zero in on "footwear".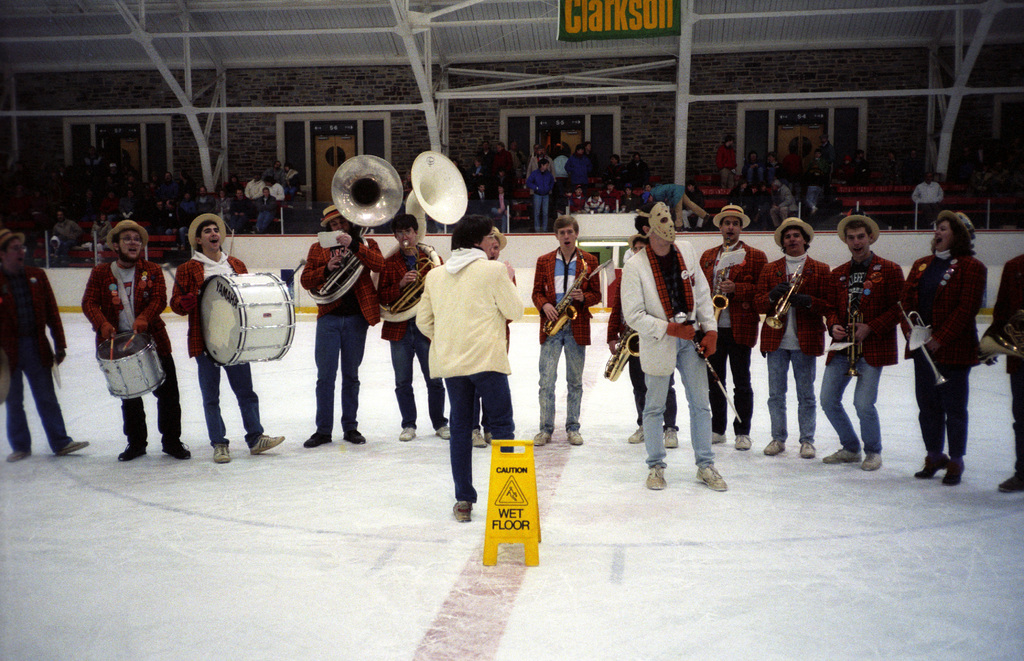
Zeroed in: box=[630, 425, 645, 443].
